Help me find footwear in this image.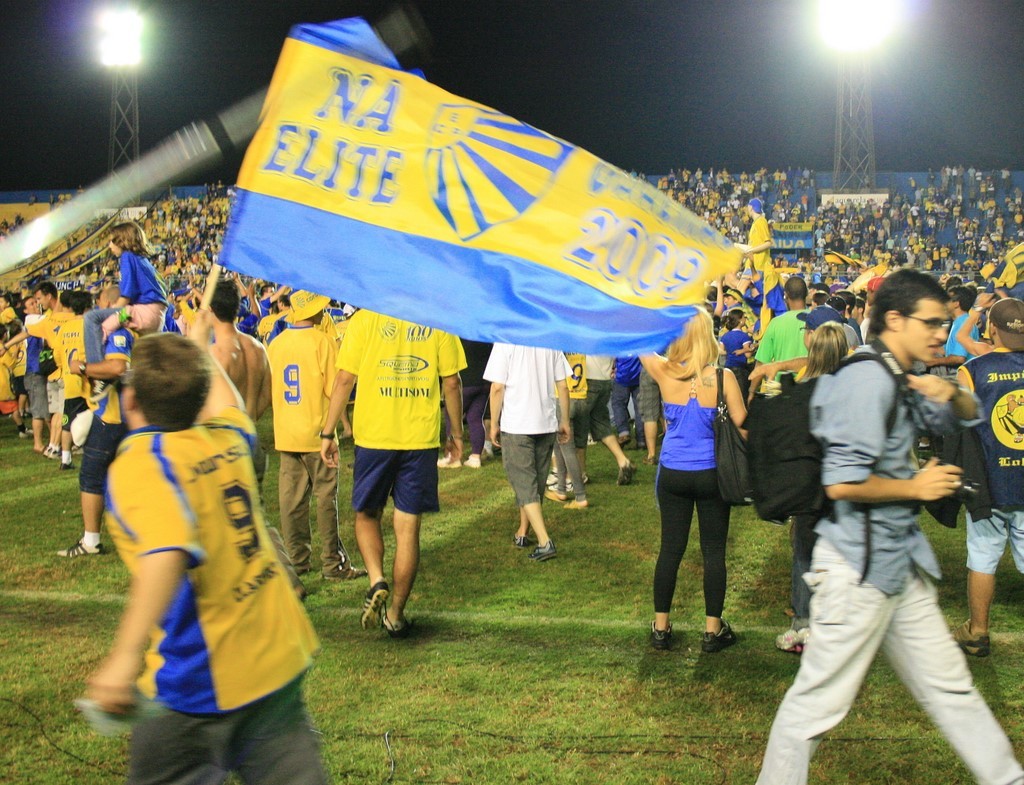
Found it: bbox=(48, 444, 62, 455).
